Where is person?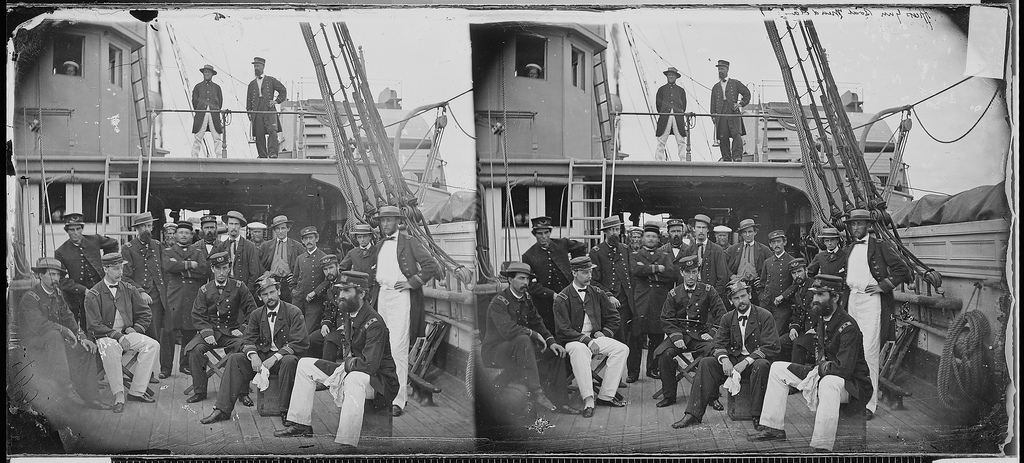
[525,64,543,77].
